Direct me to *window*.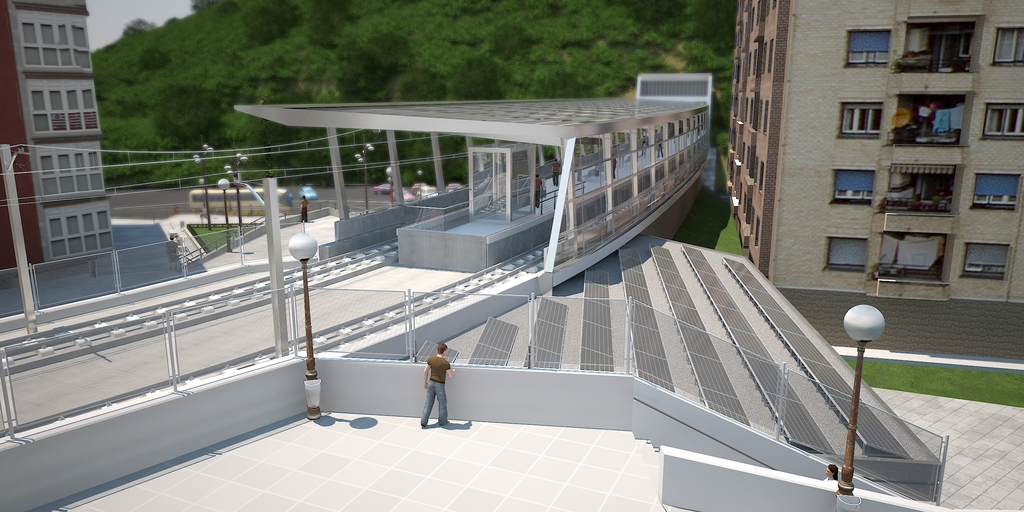
Direction: [x1=851, y1=20, x2=895, y2=72].
